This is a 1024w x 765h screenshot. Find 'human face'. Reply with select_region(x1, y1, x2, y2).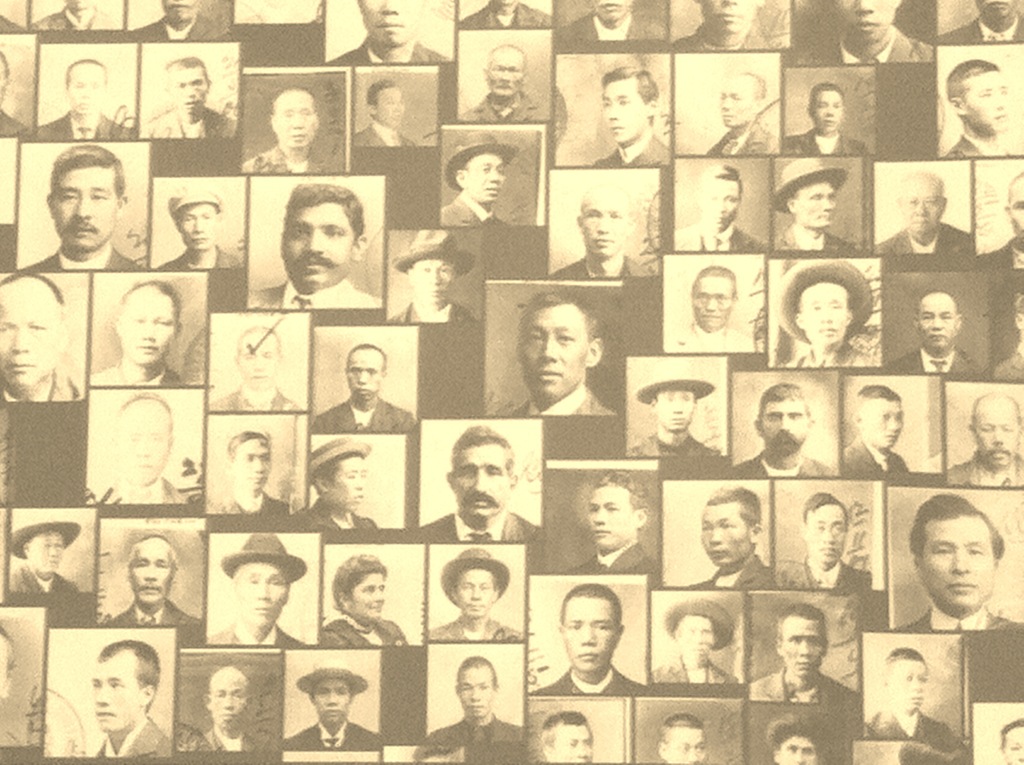
select_region(0, 631, 6, 693).
